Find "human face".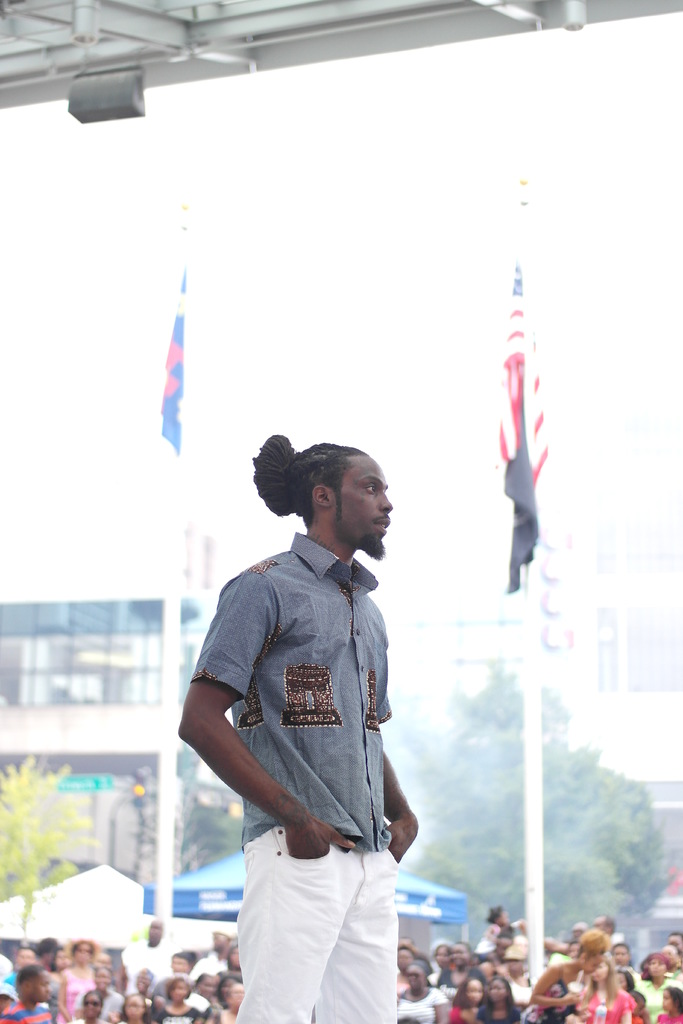
bbox=(498, 908, 509, 926).
